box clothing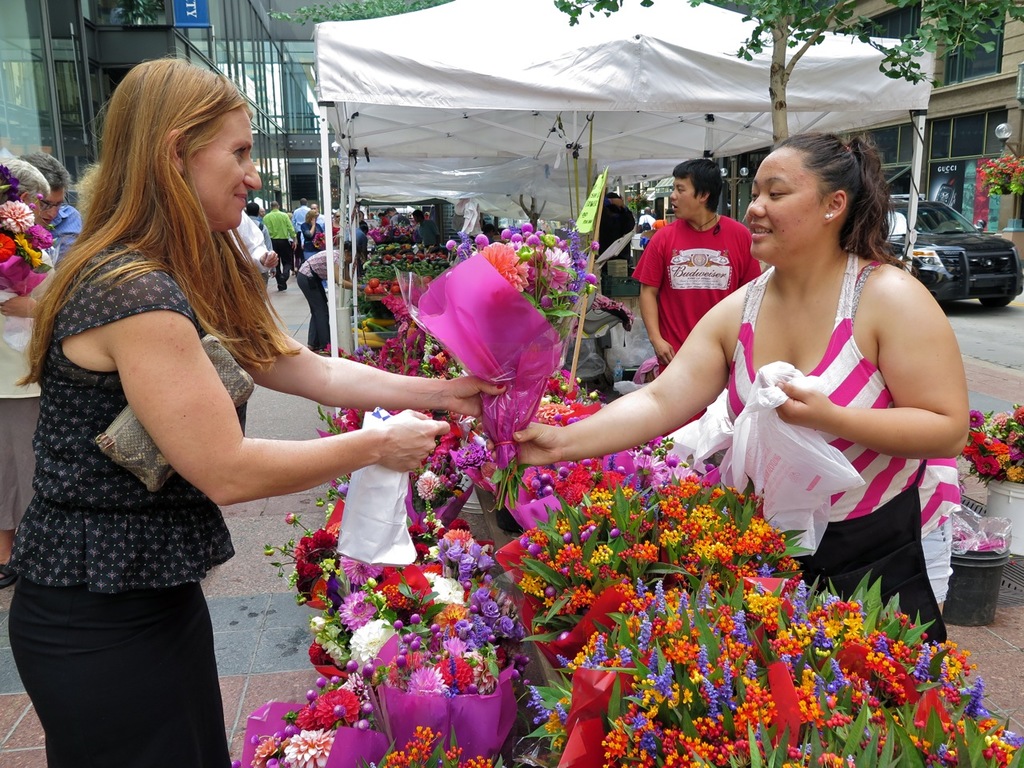
region(624, 212, 762, 414)
